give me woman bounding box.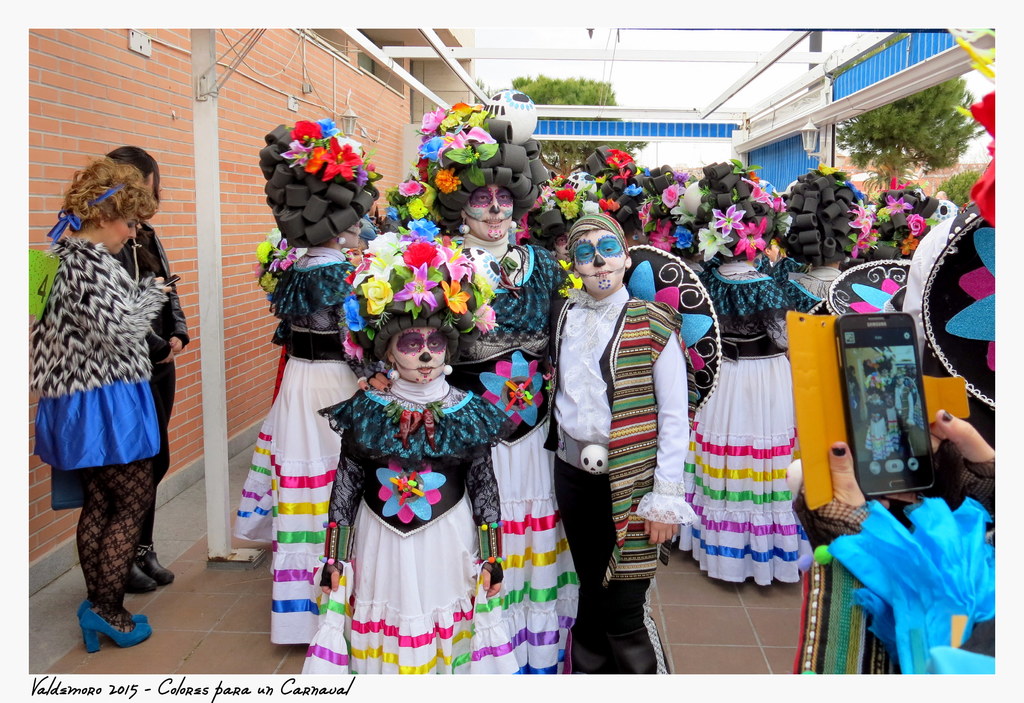
x1=781 y1=165 x2=872 y2=298.
